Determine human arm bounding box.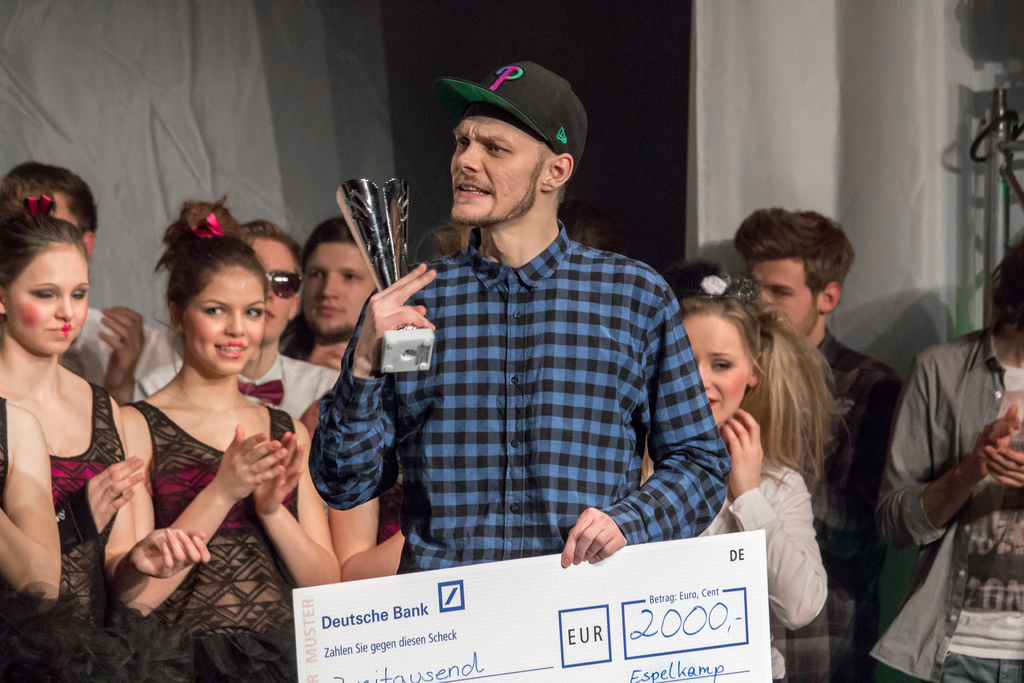
Determined: {"left": 0, "top": 403, "right": 65, "bottom": 617}.
